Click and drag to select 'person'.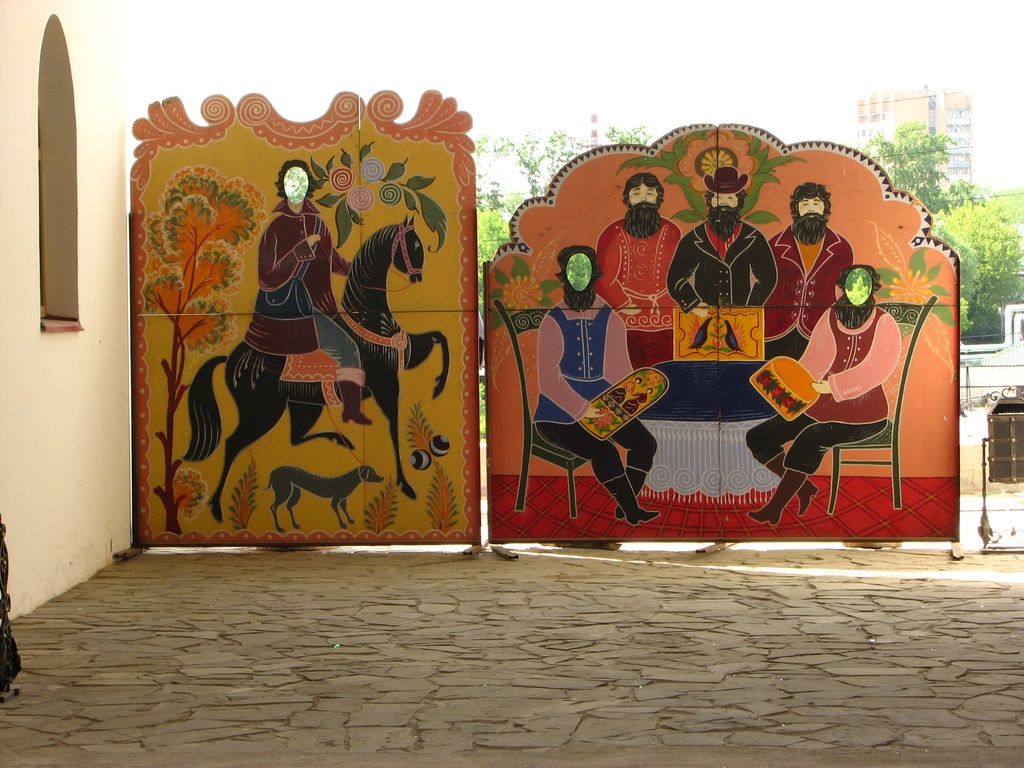
Selection: (x1=242, y1=157, x2=365, y2=425).
